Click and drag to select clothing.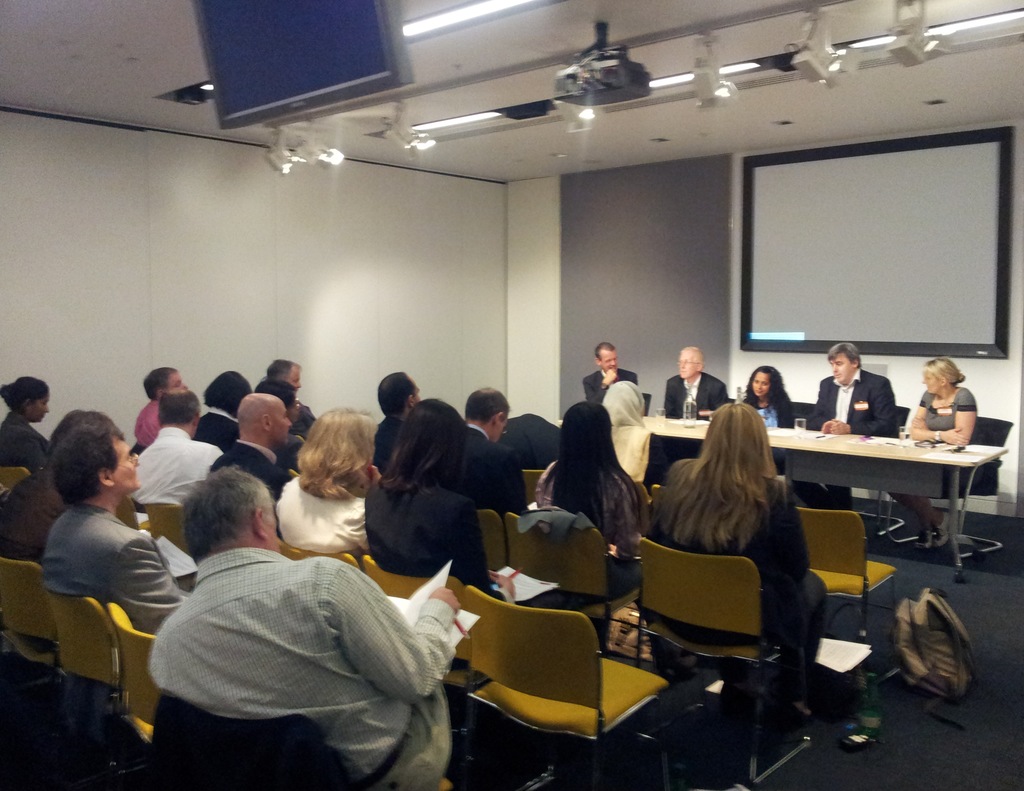
Selection: [x1=819, y1=359, x2=889, y2=439].
